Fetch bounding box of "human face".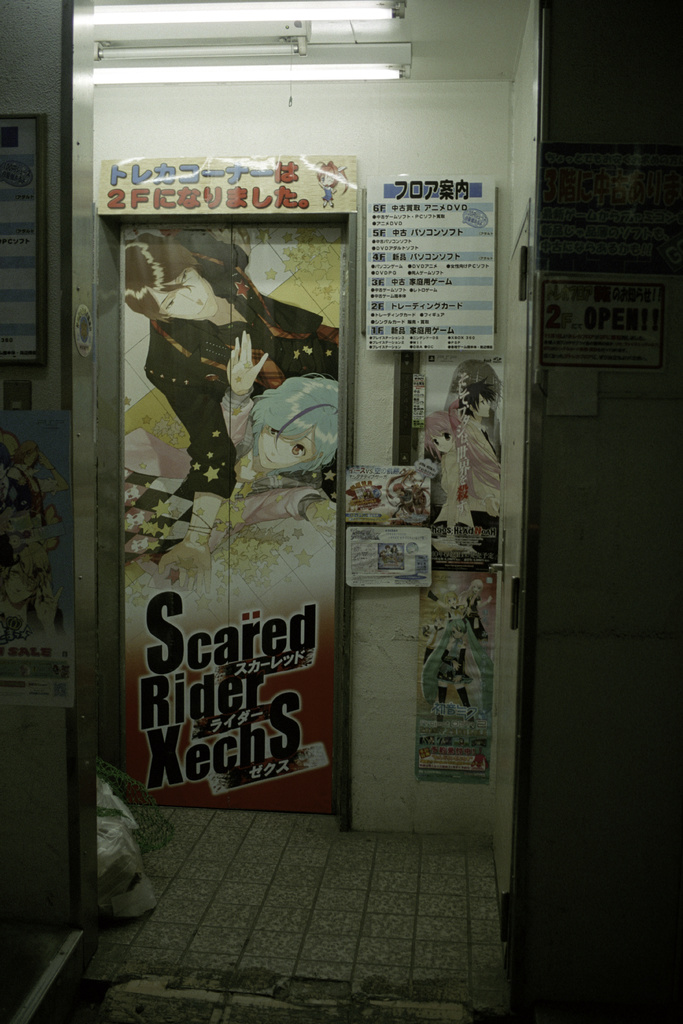
Bbox: <box>158,273,215,314</box>.
